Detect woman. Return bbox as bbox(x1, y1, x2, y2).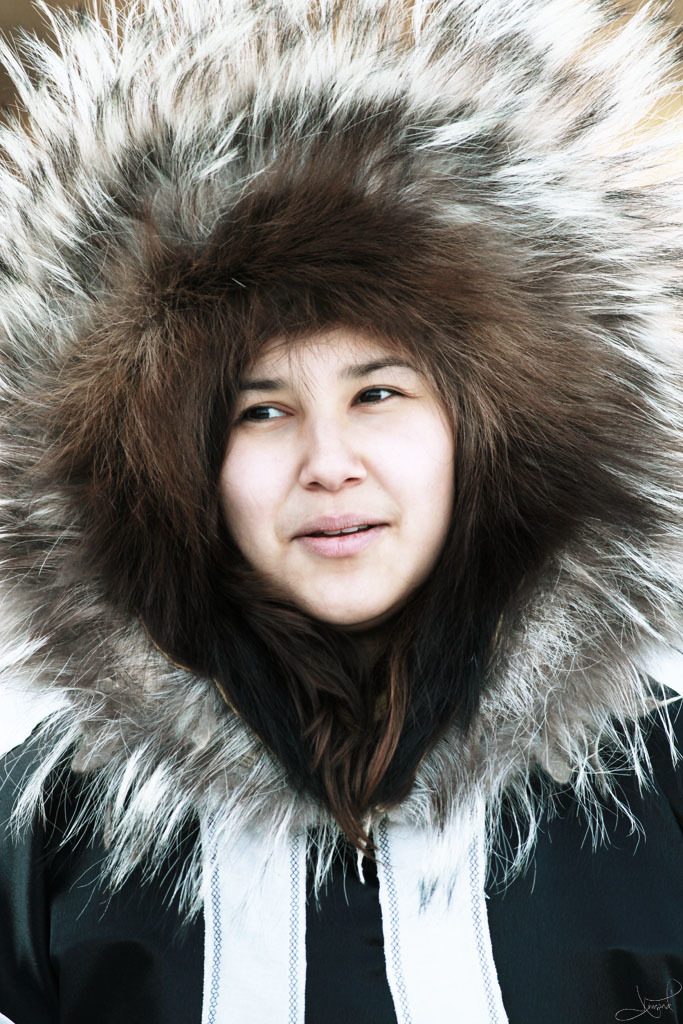
bbox(21, 118, 665, 959).
